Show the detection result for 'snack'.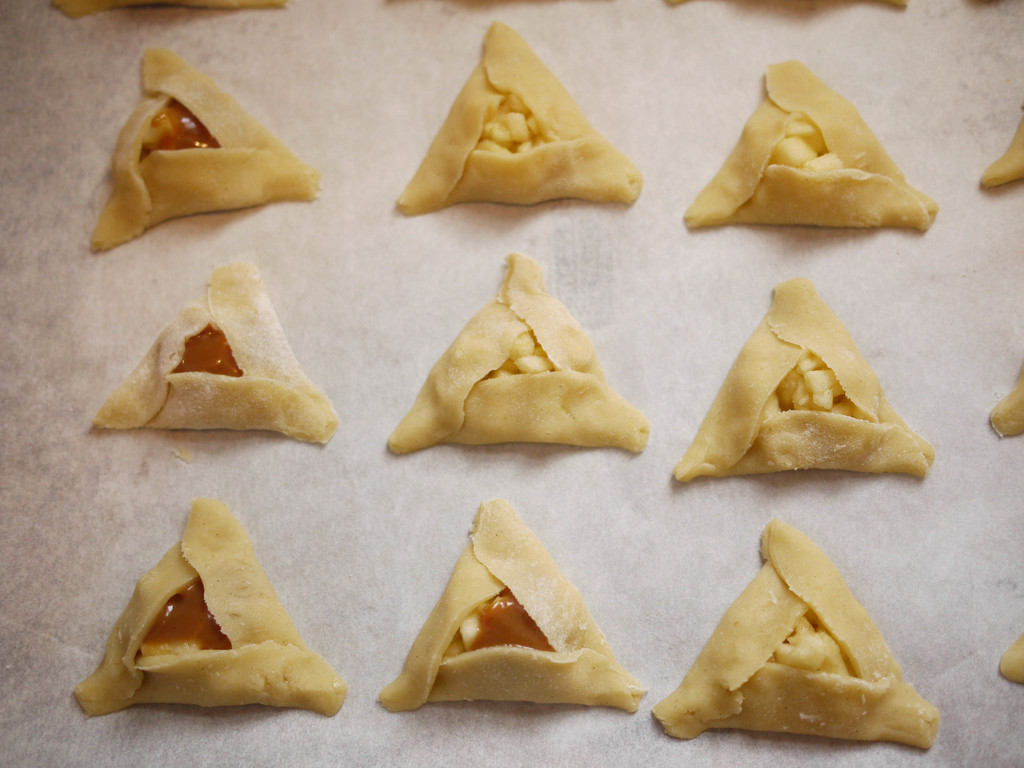
391 250 653 457.
